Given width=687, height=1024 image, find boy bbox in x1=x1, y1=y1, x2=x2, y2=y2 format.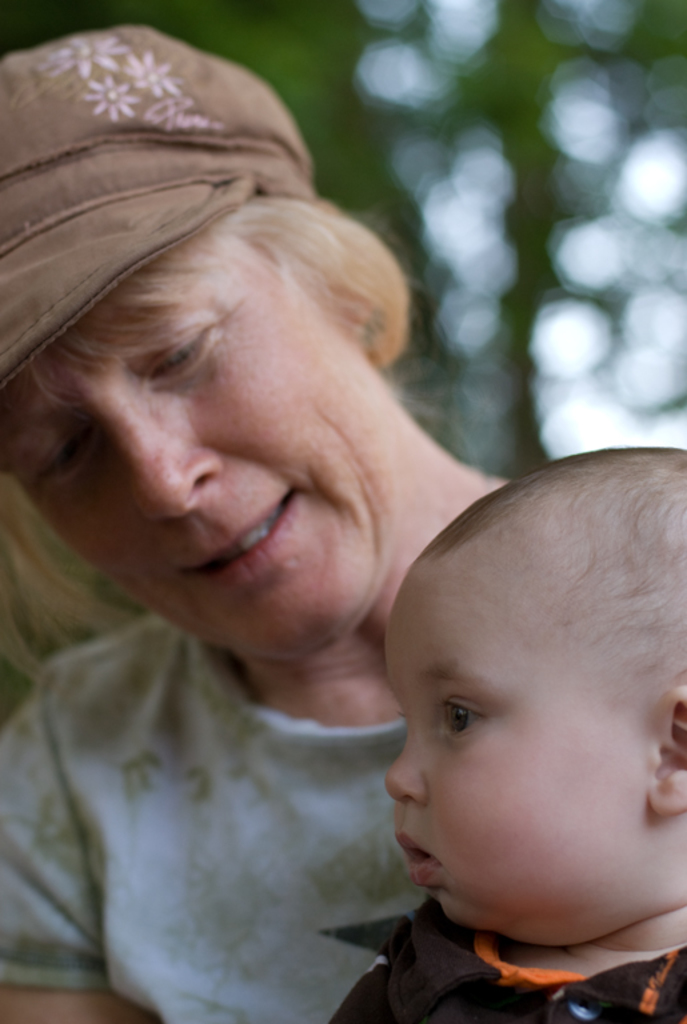
x1=304, y1=401, x2=686, y2=1023.
